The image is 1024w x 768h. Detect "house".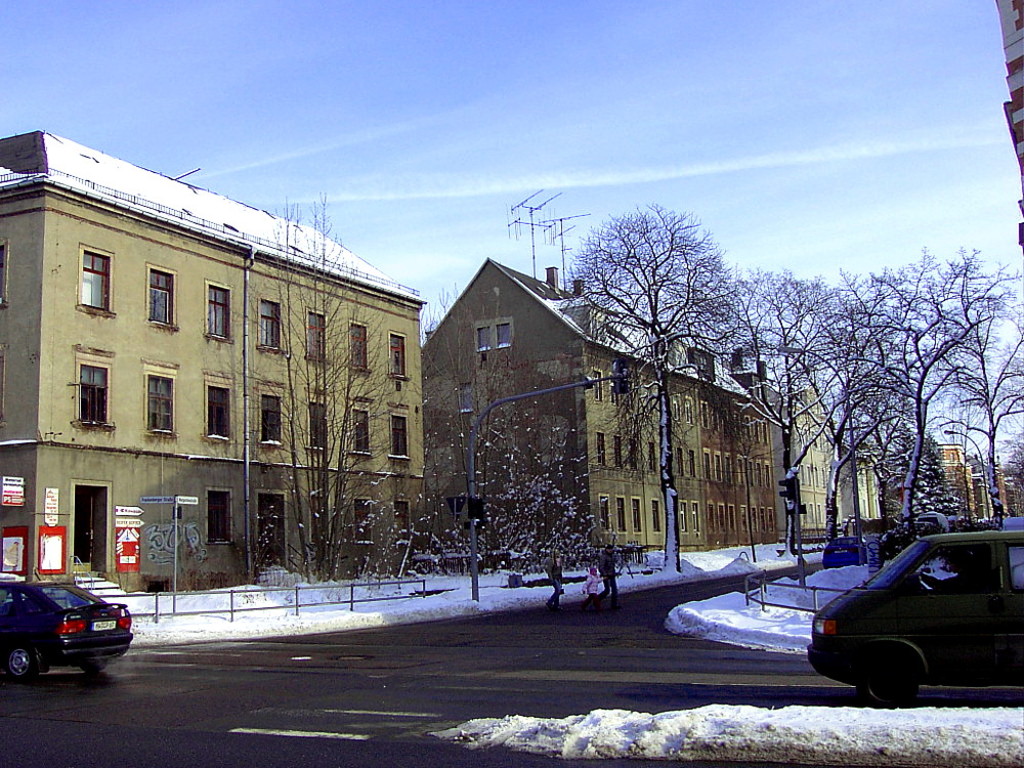
Detection: crop(998, 460, 1023, 520).
